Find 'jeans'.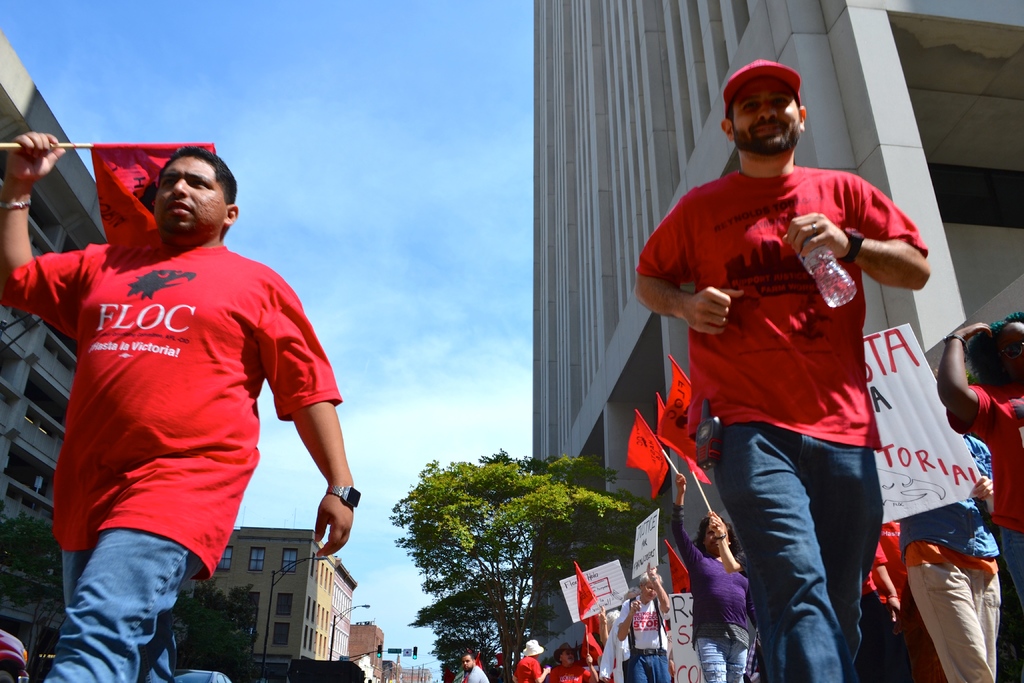
x1=623, y1=643, x2=671, y2=682.
